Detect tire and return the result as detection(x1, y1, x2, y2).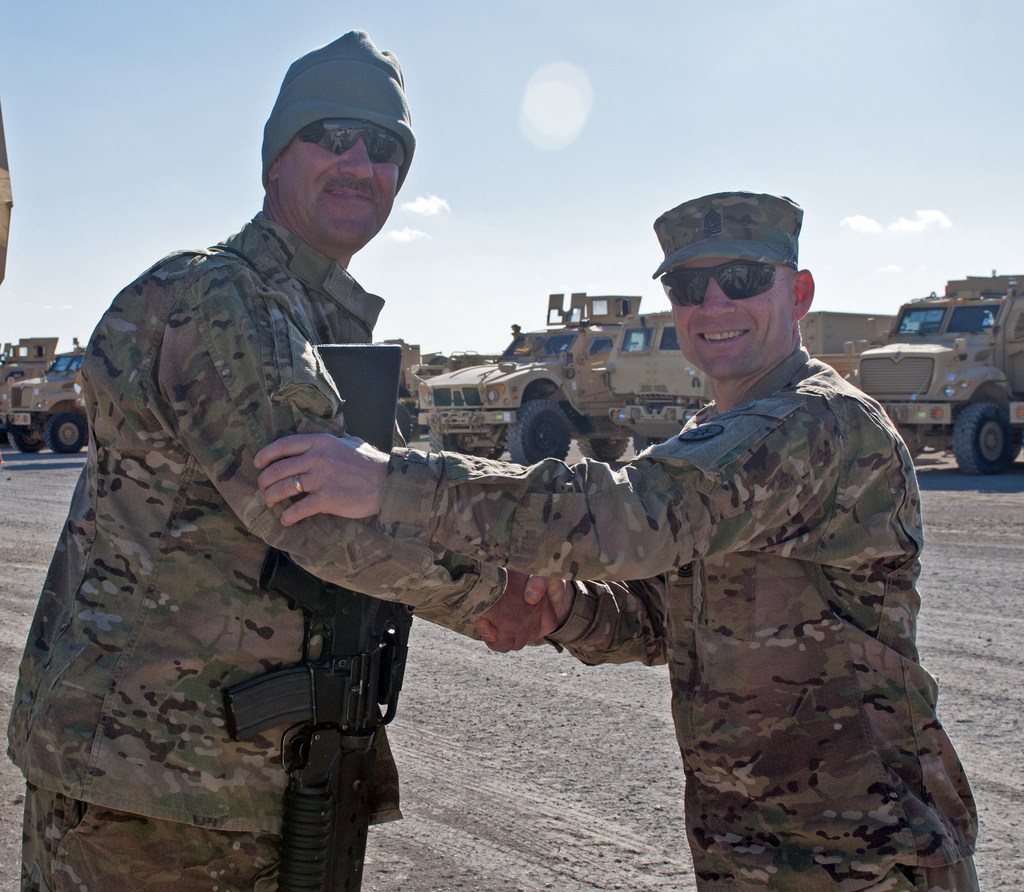
detection(428, 428, 479, 455).
